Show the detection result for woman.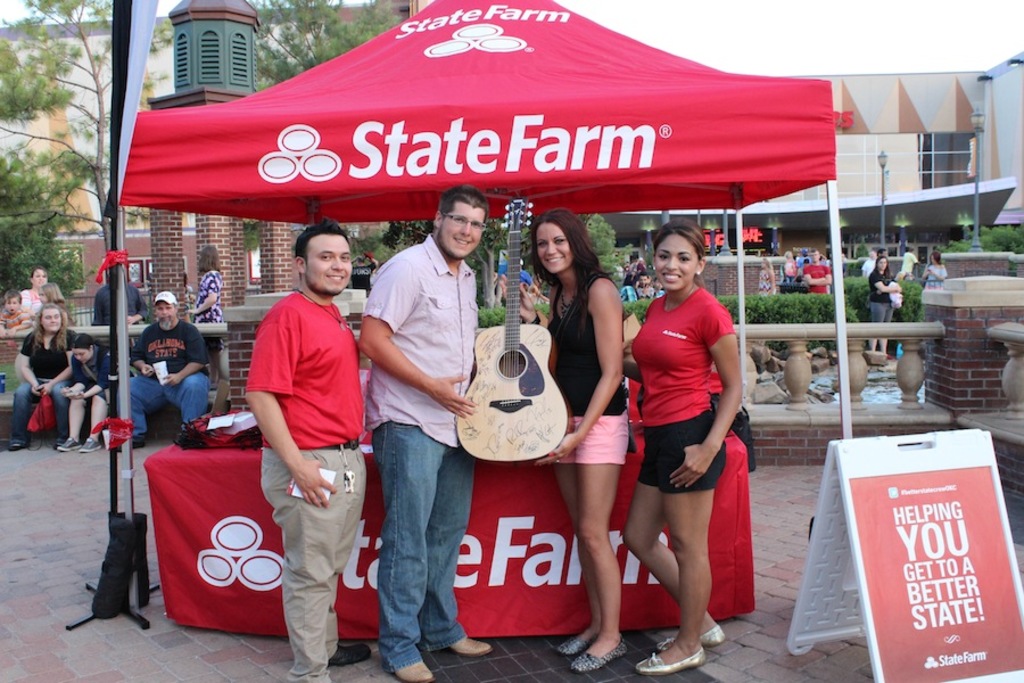
bbox=(498, 211, 631, 673).
